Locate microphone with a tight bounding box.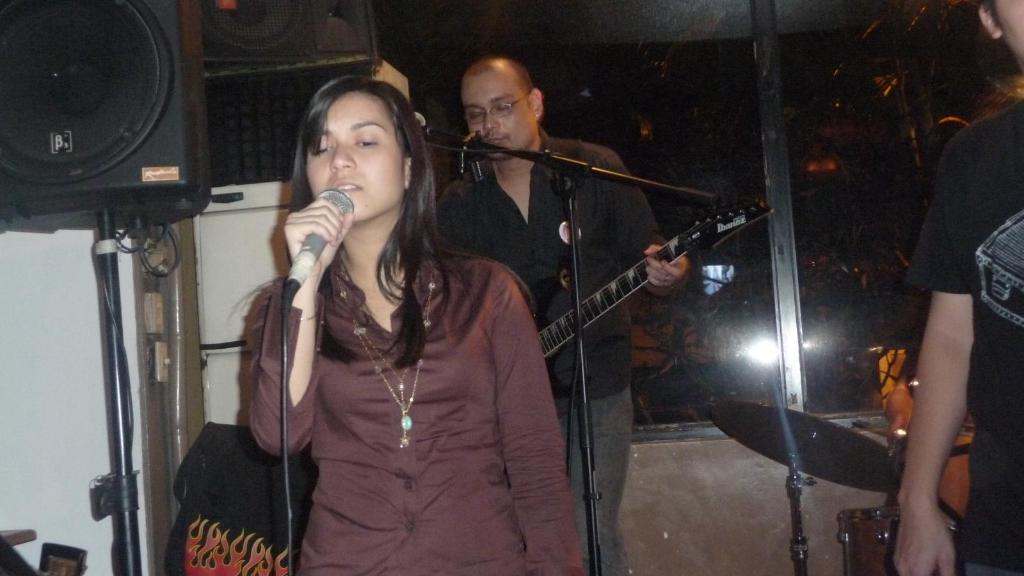
l=475, t=154, r=496, b=184.
